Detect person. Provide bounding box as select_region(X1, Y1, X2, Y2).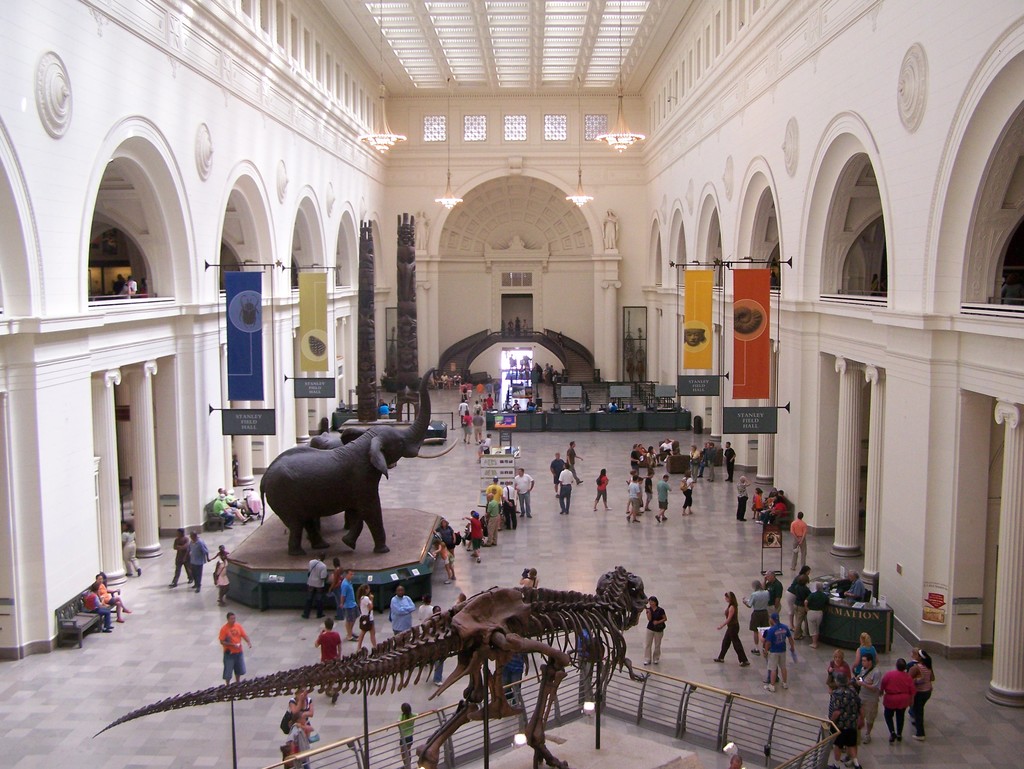
select_region(470, 409, 484, 444).
